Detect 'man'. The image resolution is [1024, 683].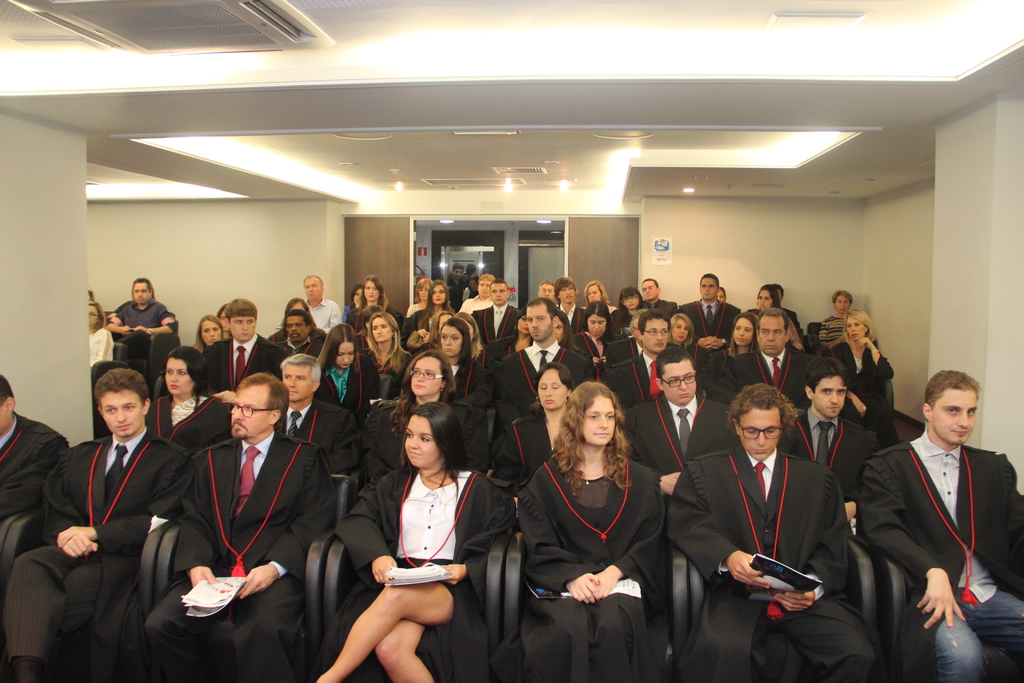
494,298,589,418.
